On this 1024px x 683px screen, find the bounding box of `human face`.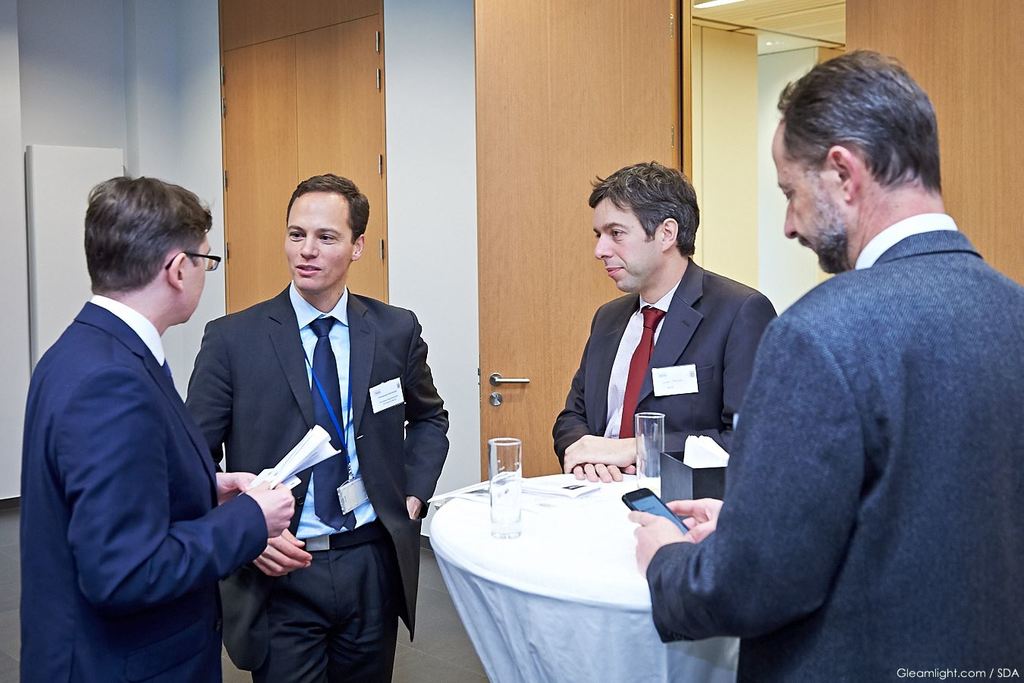
Bounding box: <region>180, 236, 210, 327</region>.
